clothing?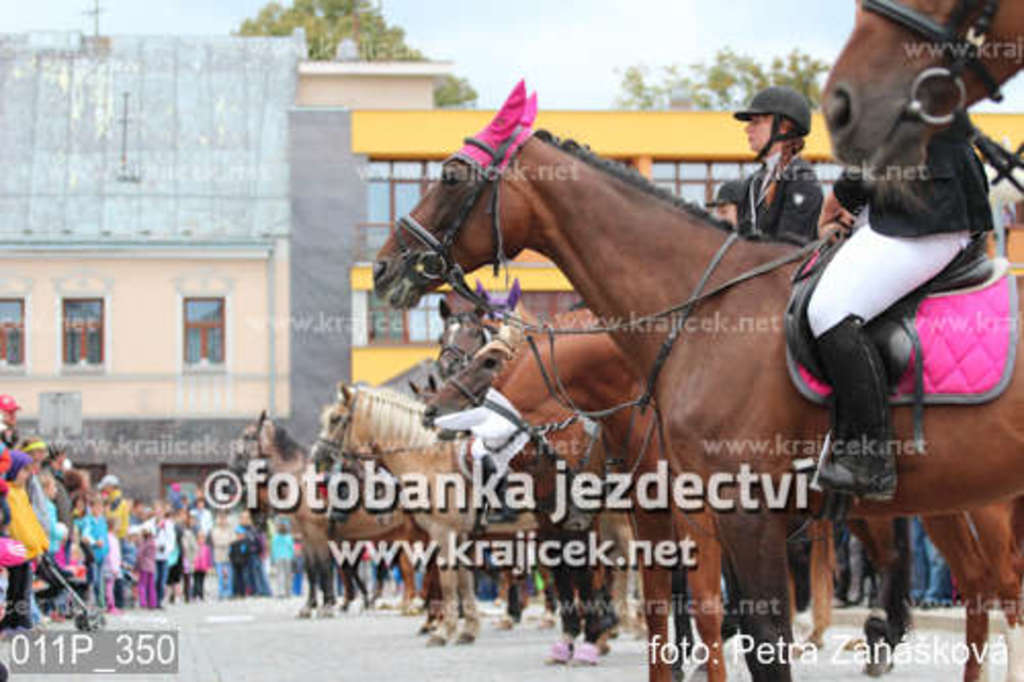
pyautogui.locateOnScreen(4, 479, 45, 625)
